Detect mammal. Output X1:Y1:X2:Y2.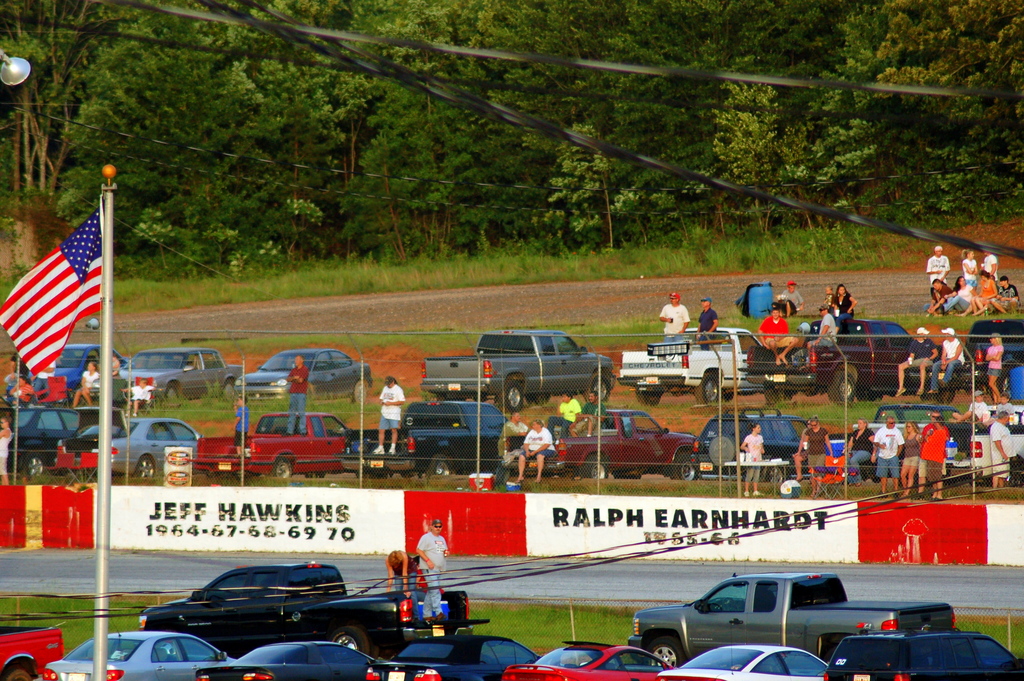
821:288:833:304.
